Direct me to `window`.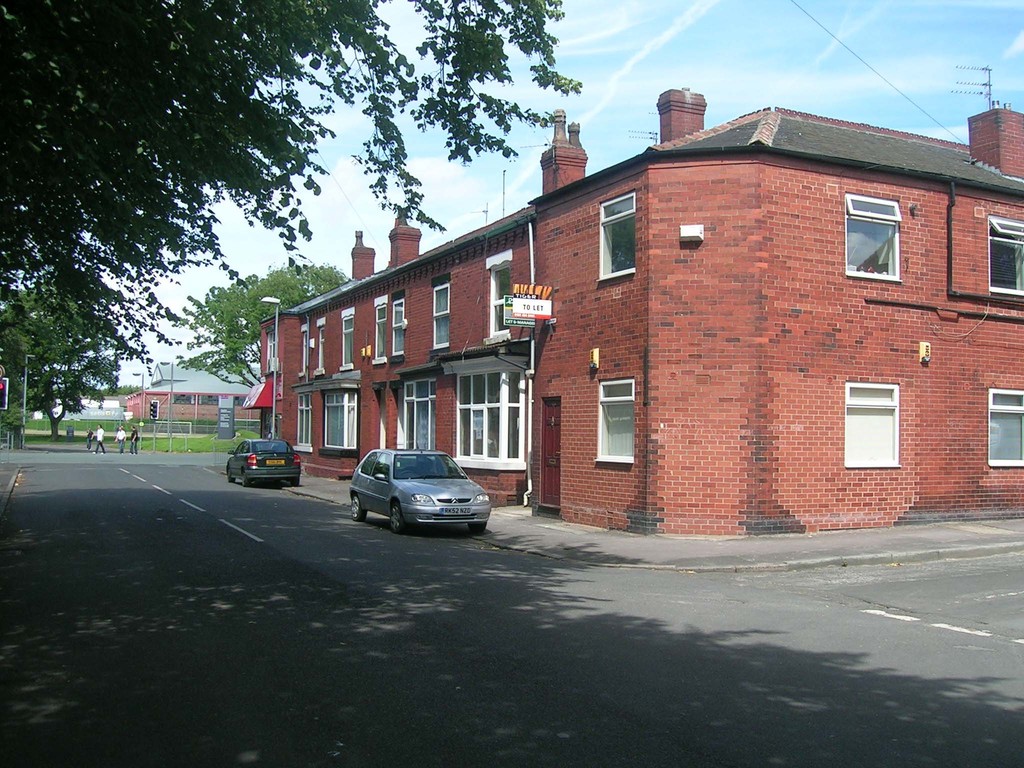
Direction: [372, 305, 387, 367].
